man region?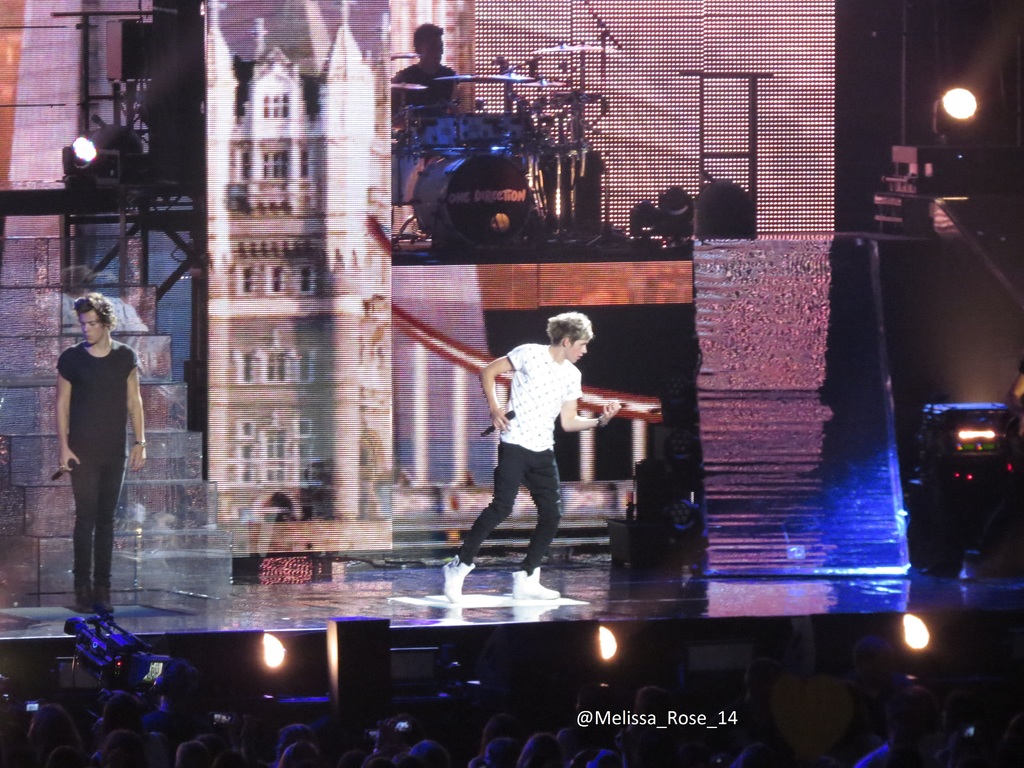
detection(385, 26, 474, 147)
